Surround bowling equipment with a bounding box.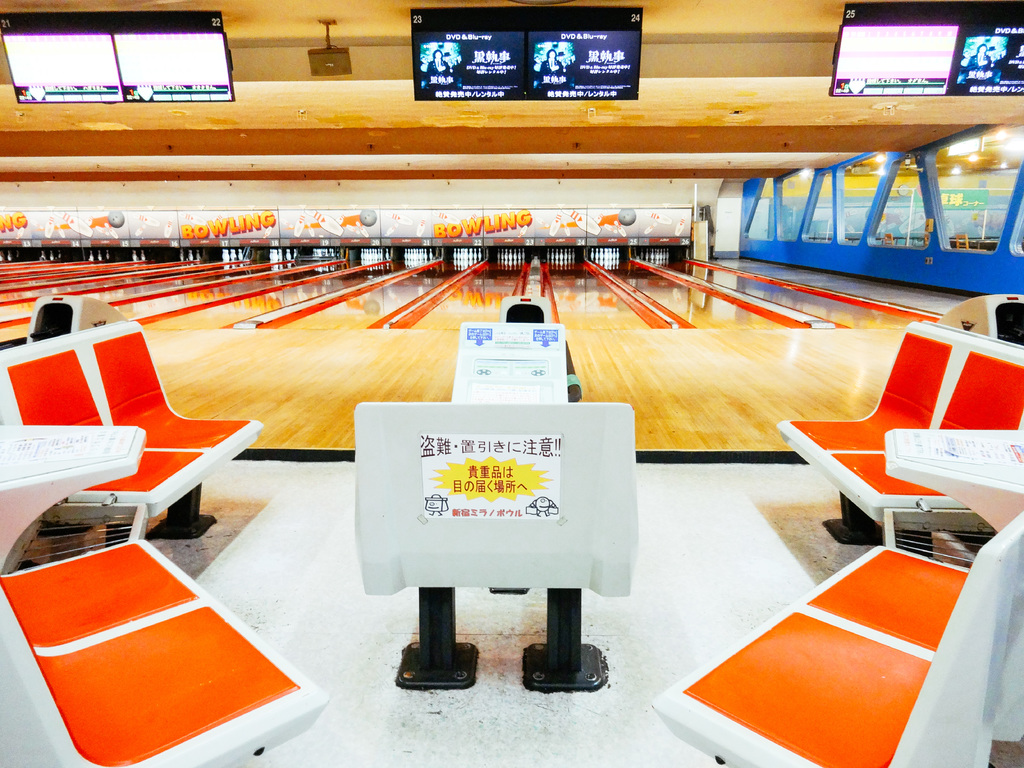
select_region(107, 210, 124, 226).
